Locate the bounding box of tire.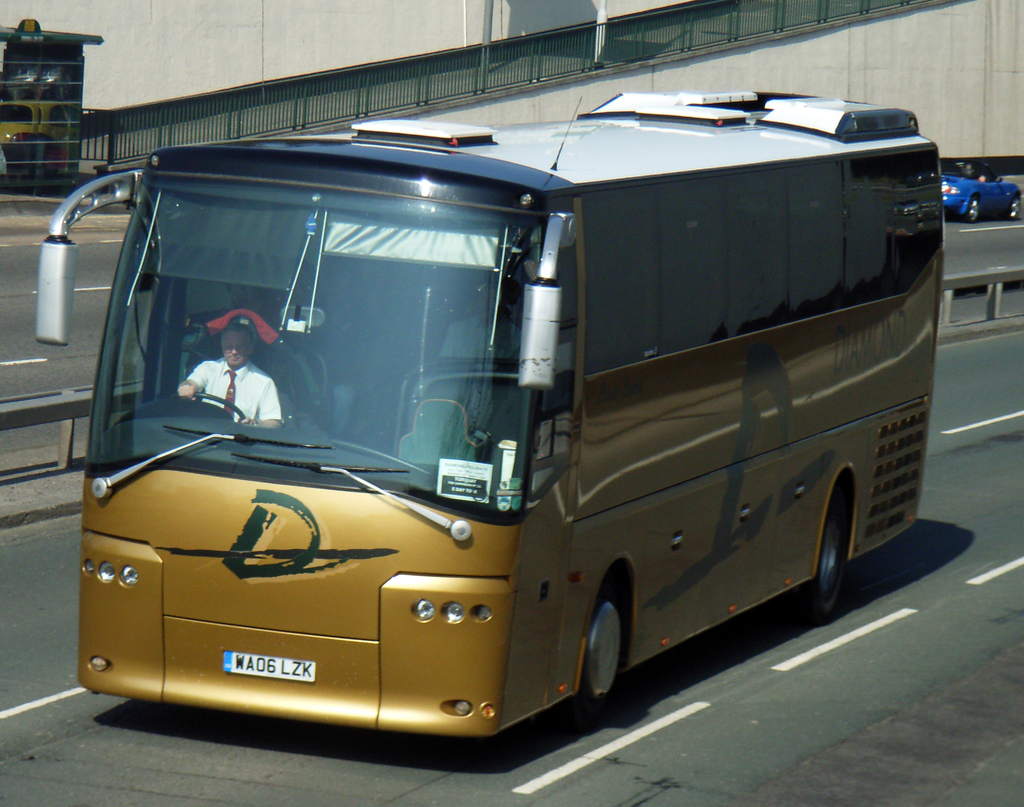
Bounding box: select_region(801, 493, 848, 616).
